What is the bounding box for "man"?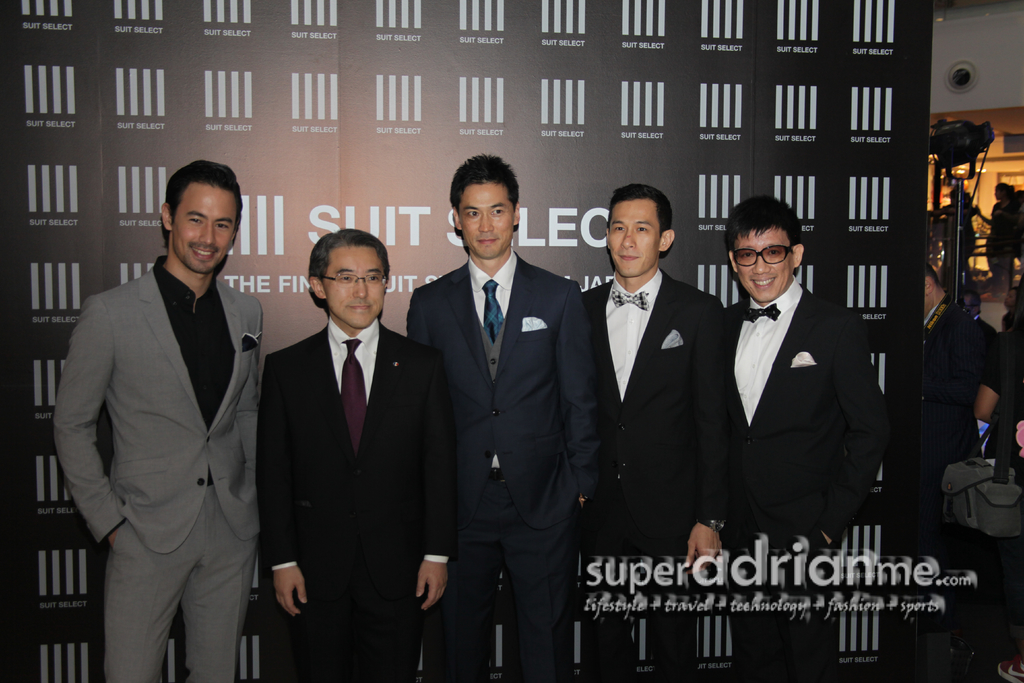
bbox(577, 183, 722, 682).
